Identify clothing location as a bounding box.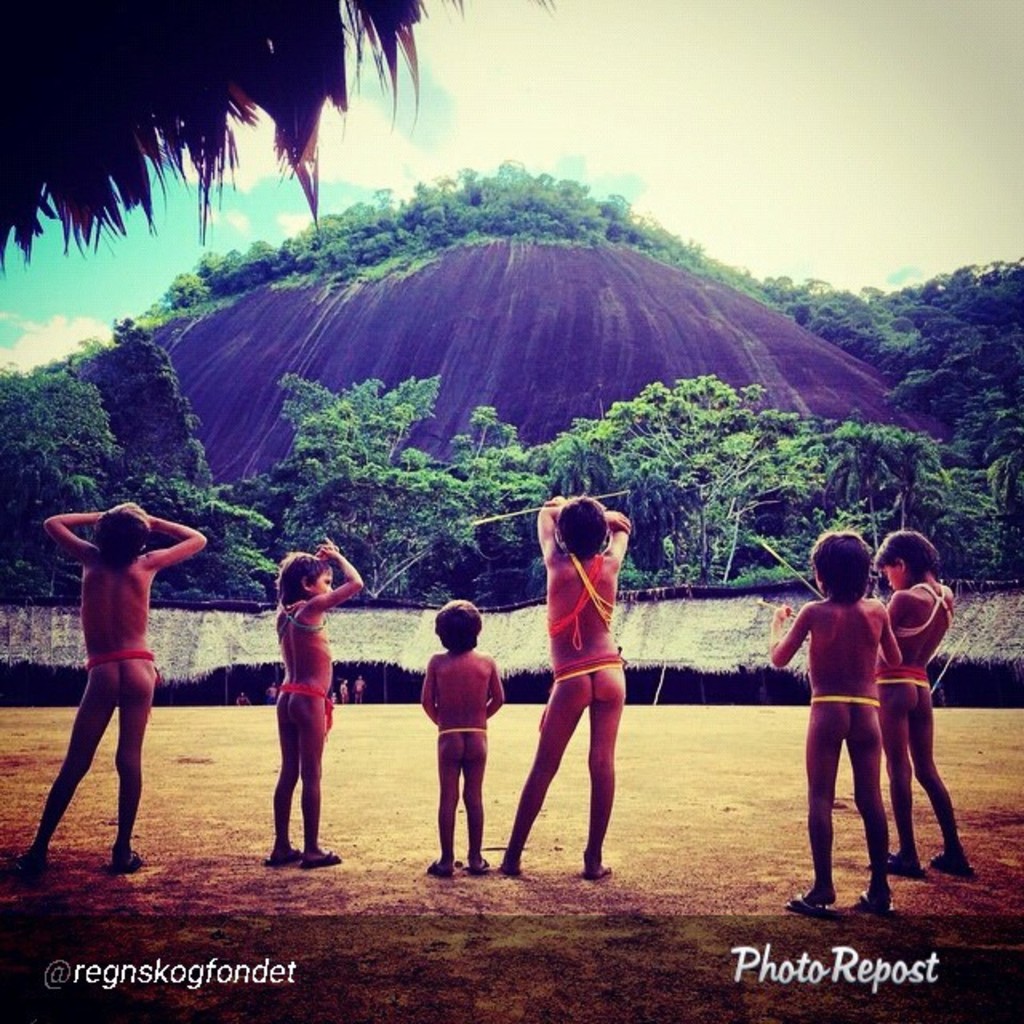
<box>554,549,621,690</box>.
